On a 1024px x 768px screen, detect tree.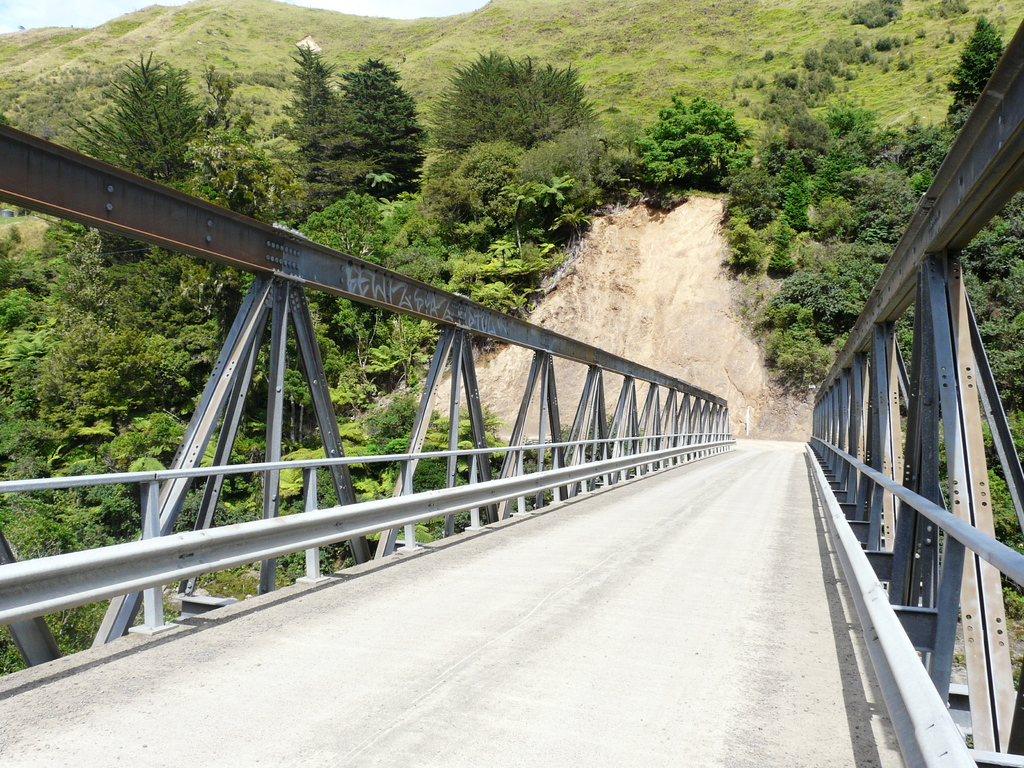
x1=413 y1=44 x2=600 y2=181.
